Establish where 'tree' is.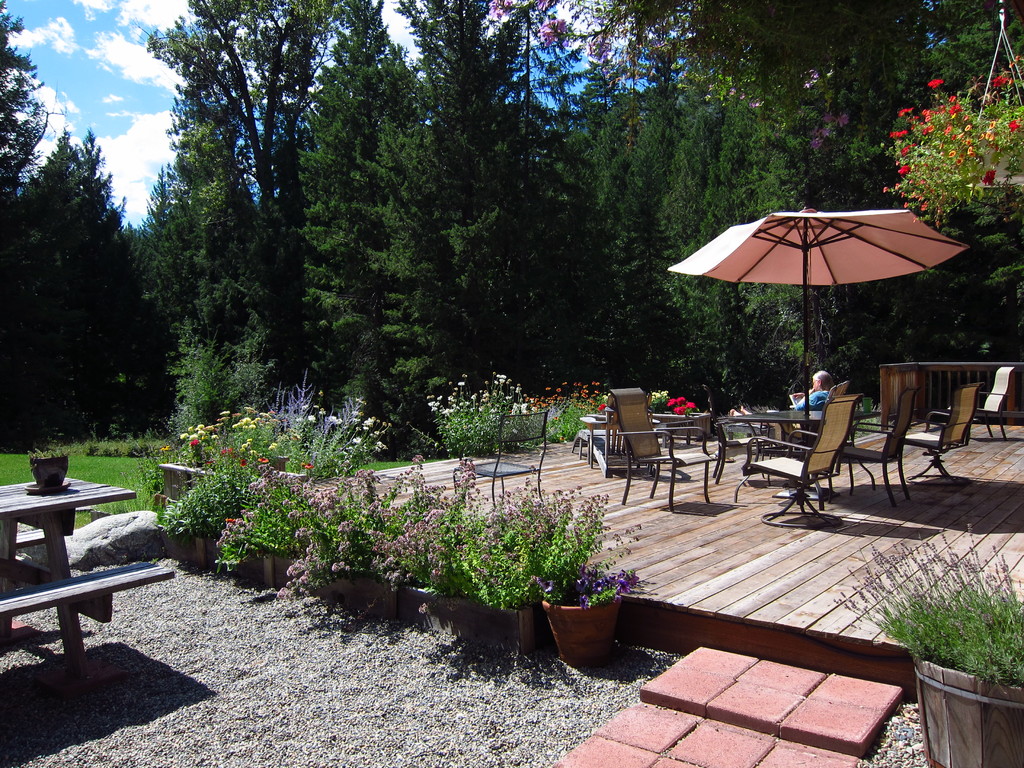
Established at {"x1": 142, "y1": 0, "x2": 212, "y2": 148}.
